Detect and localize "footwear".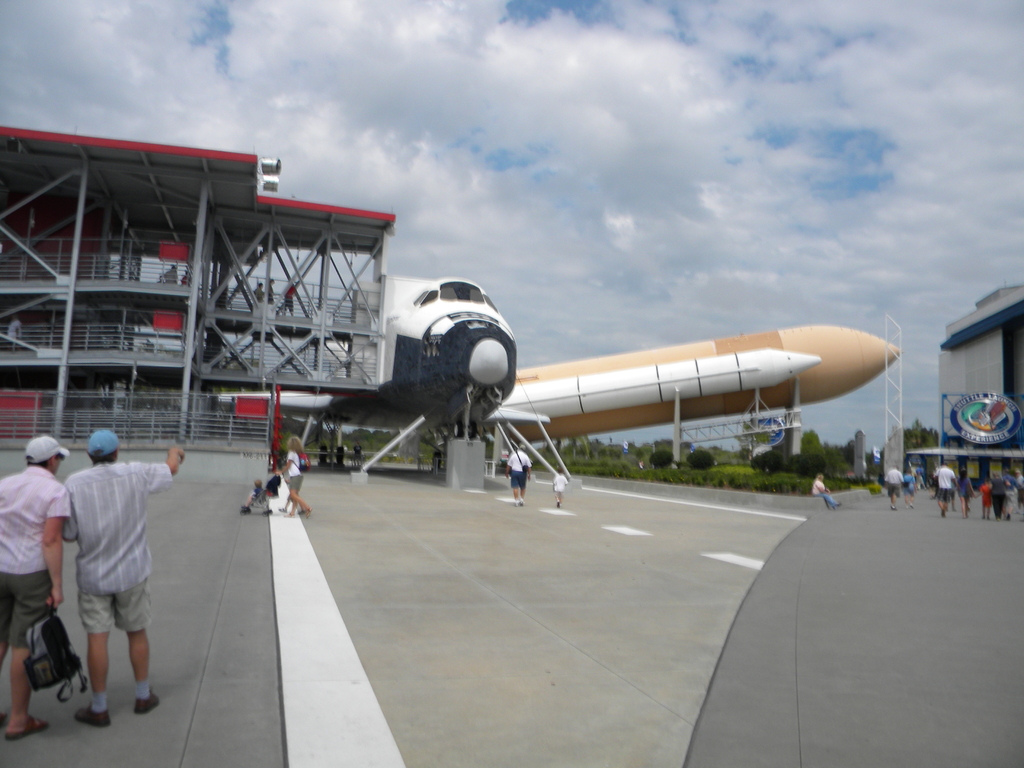
Localized at {"x1": 0, "y1": 717, "x2": 13, "y2": 725}.
